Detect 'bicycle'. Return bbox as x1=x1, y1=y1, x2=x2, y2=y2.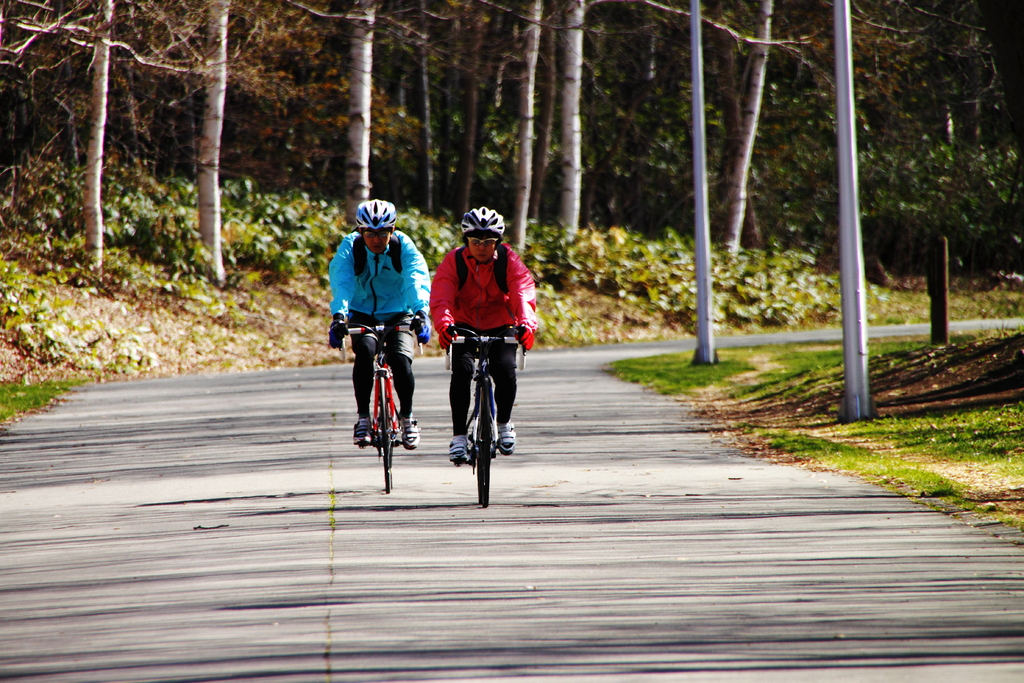
x1=447, y1=325, x2=518, y2=498.
